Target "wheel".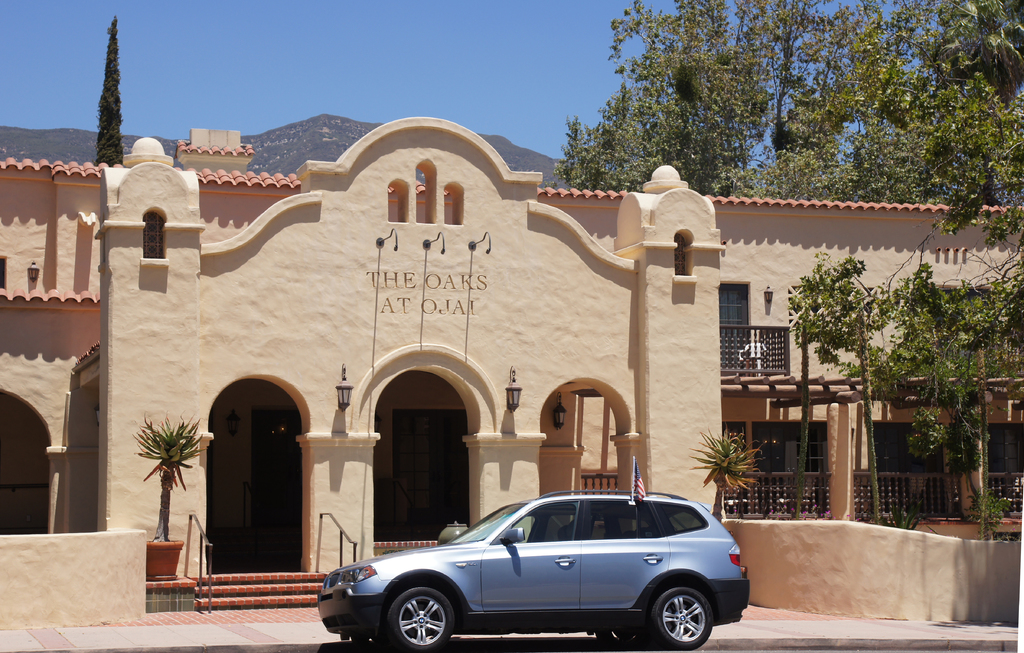
Target region: rect(596, 629, 638, 645).
